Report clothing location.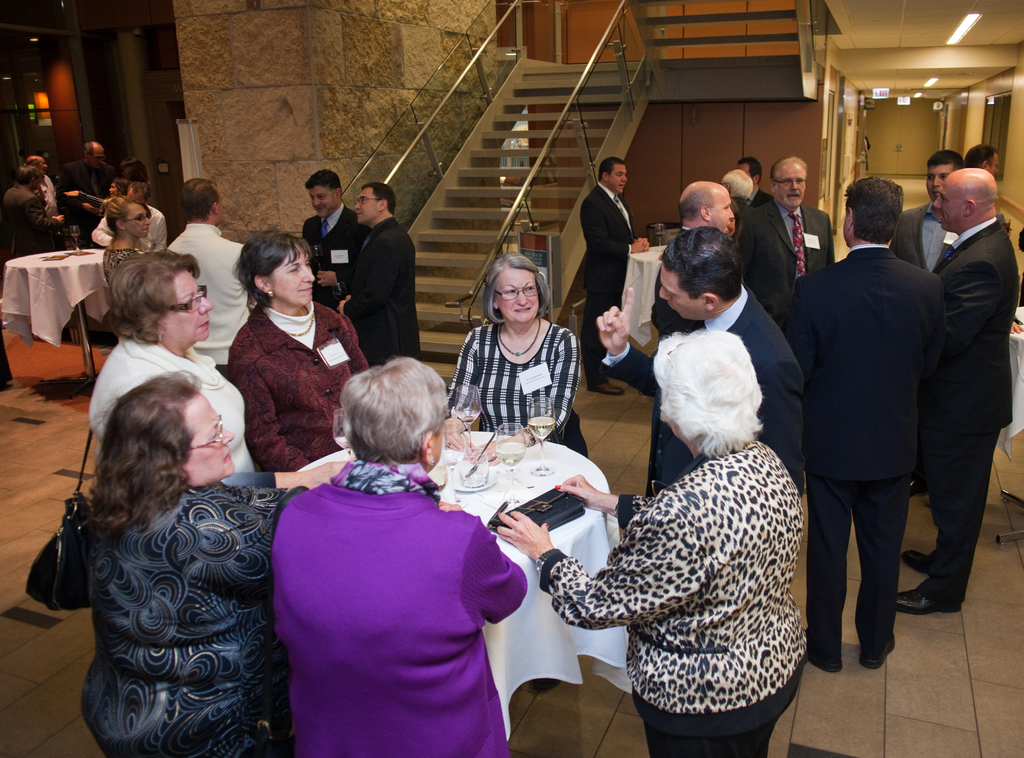
Report: (x1=345, y1=217, x2=421, y2=360).
